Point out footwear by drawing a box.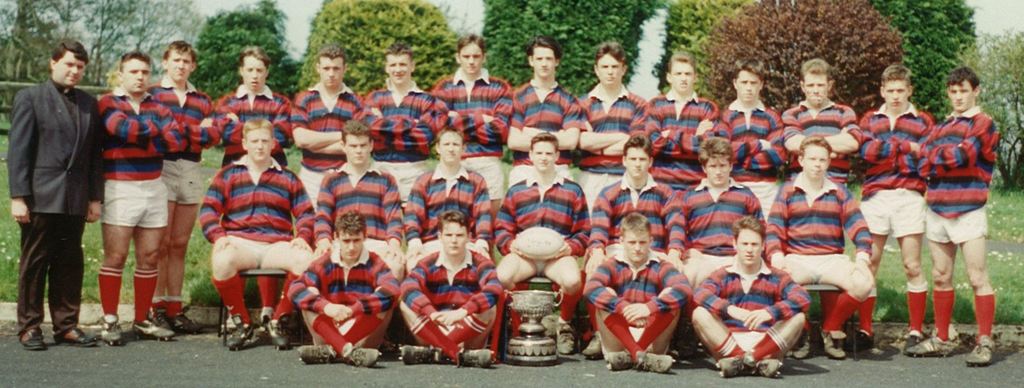
[266, 314, 292, 346].
